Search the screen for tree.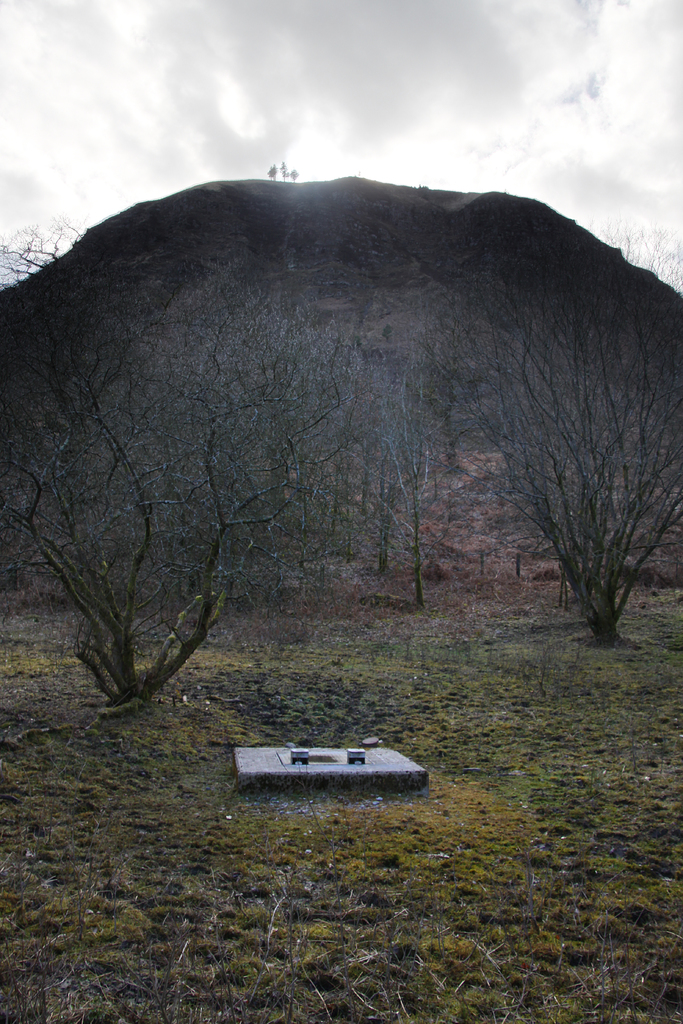
Found at (x1=268, y1=297, x2=421, y2=620).
